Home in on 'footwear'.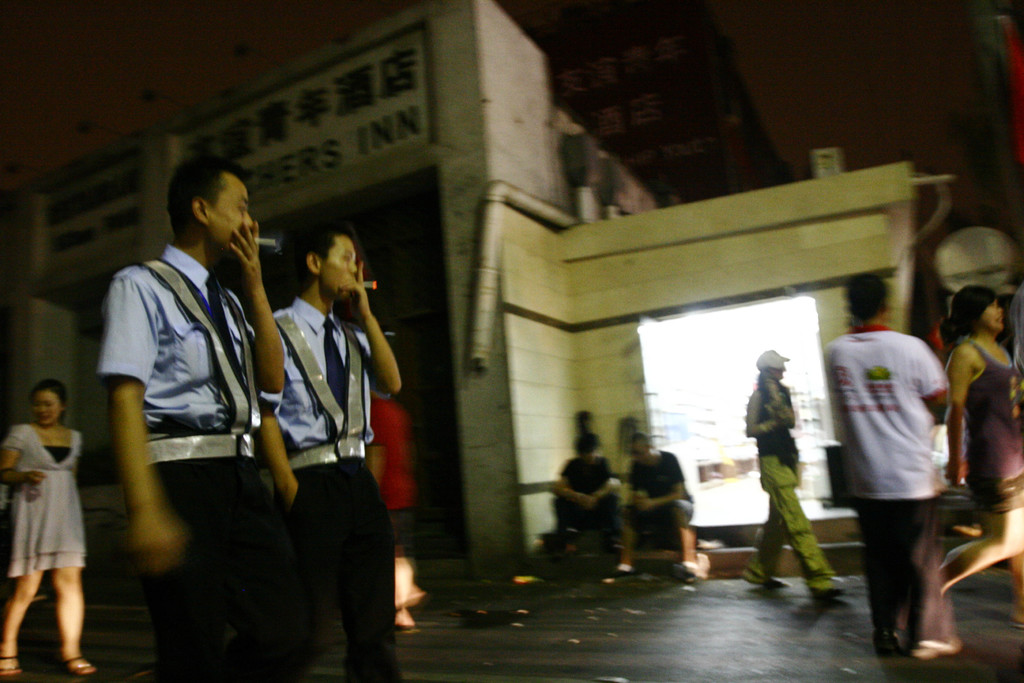
Homed in at select_region(0, 652, 24, 680).
